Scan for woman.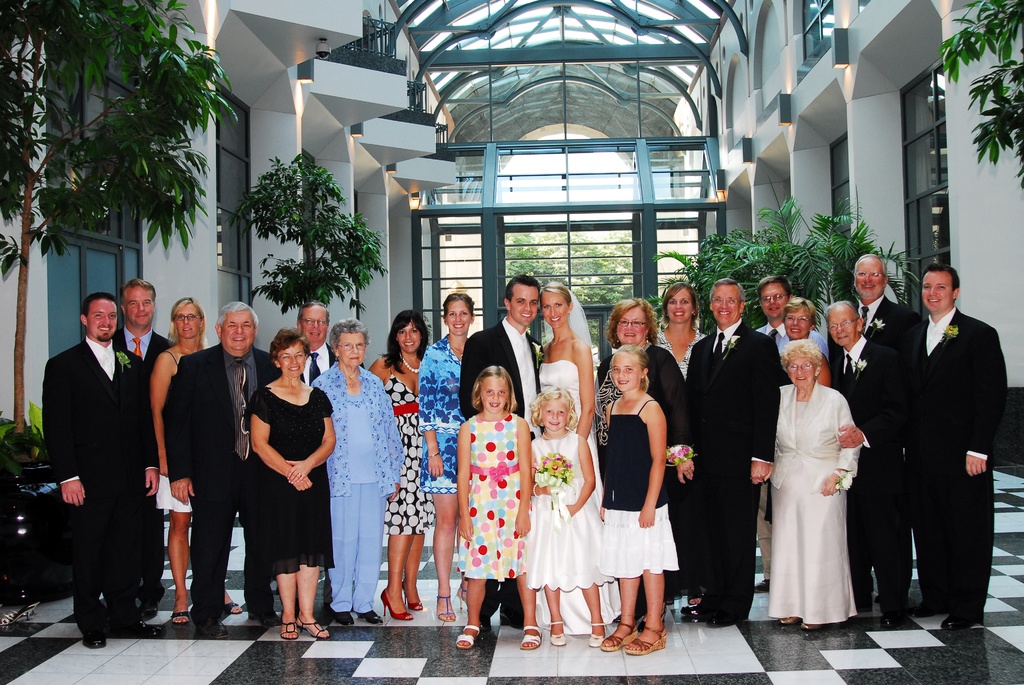
Scan result: locate(416, 294, 479, 627).
